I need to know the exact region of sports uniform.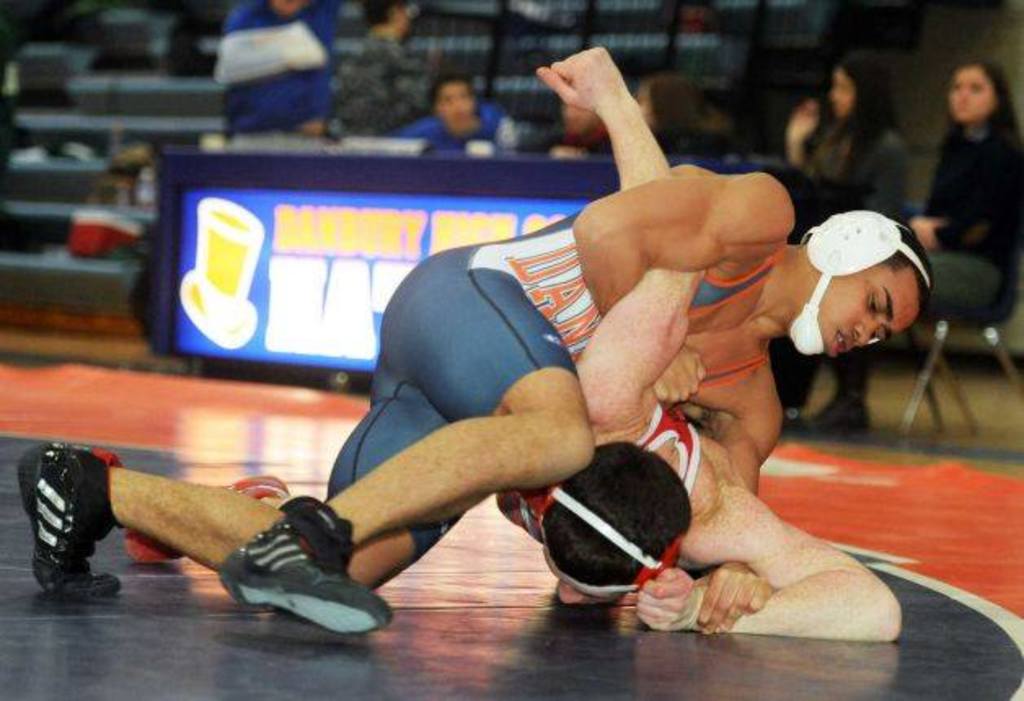
Region: box=[18, 210, 928, 636].
